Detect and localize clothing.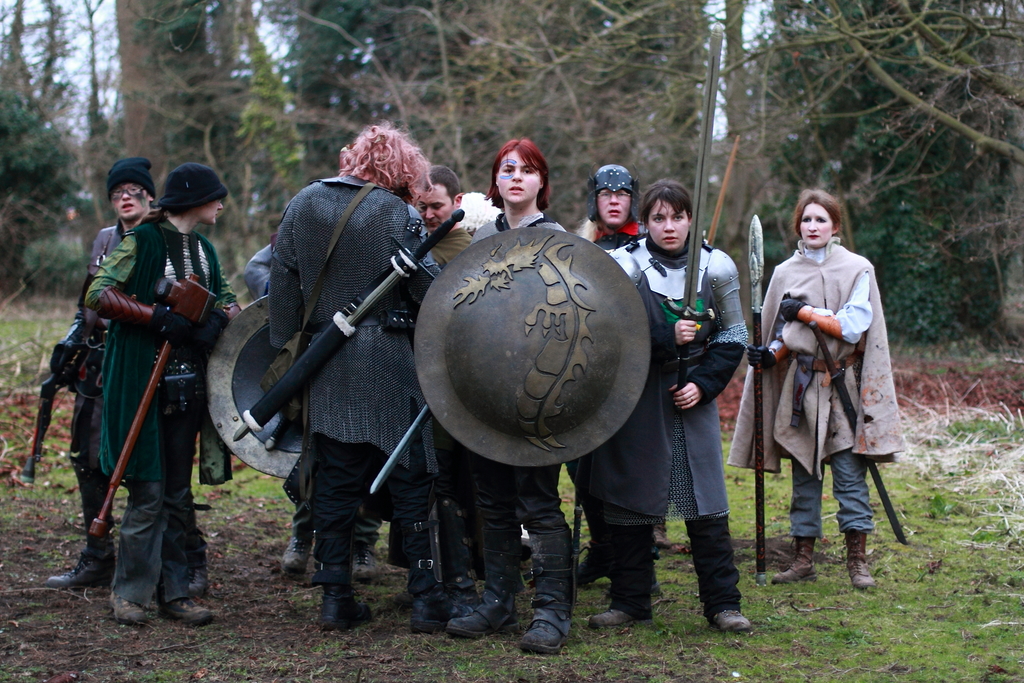
Localized at bbox=[264, 157, 431, 581].
